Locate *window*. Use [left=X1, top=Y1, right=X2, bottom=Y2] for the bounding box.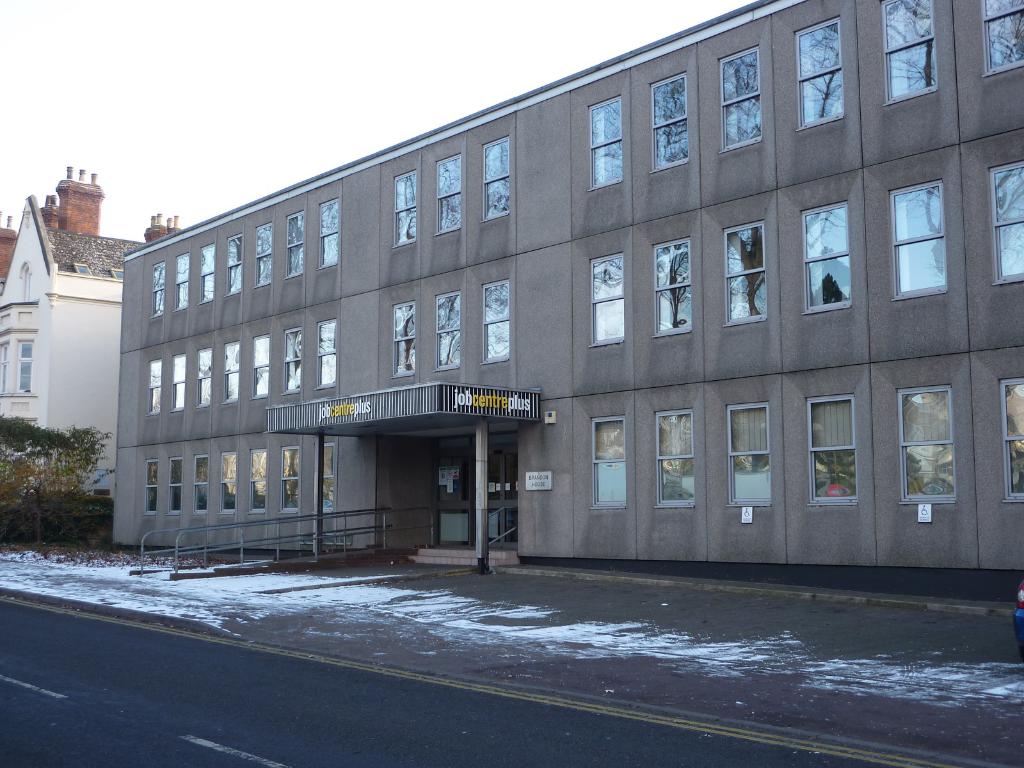
[left=194, top=454, right=210, bottom=512].
